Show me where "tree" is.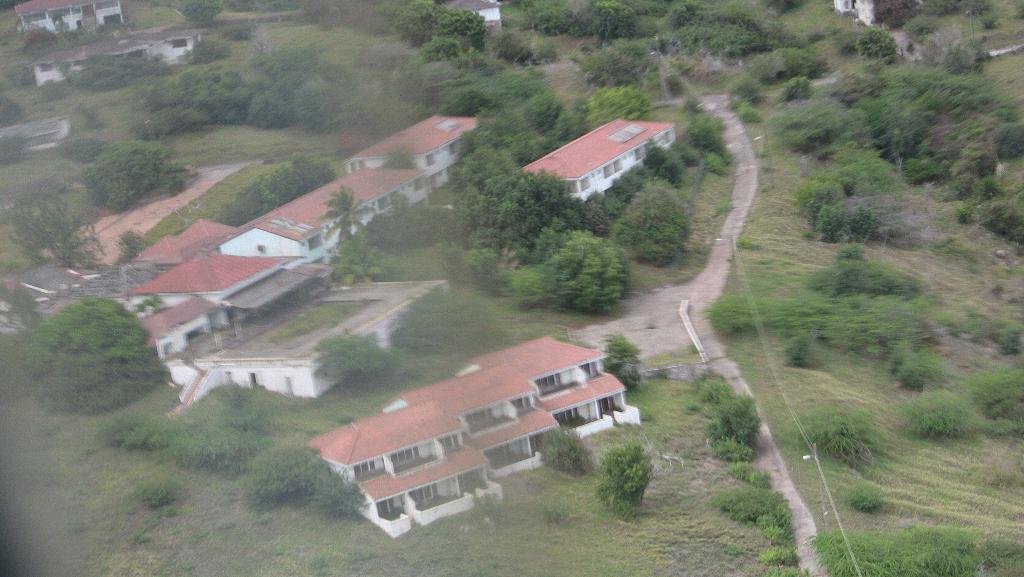
"tree" is at [691, 370, 758, 454].
